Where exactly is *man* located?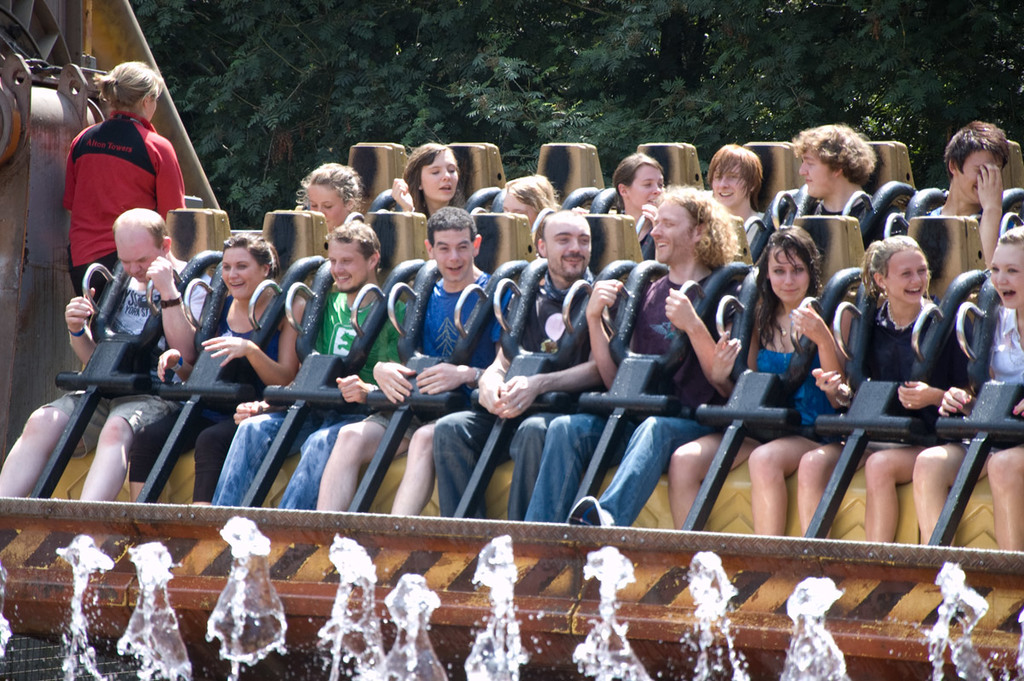
Its bounding box is <bbox>919, 116, 1015, 273</bbox>.
